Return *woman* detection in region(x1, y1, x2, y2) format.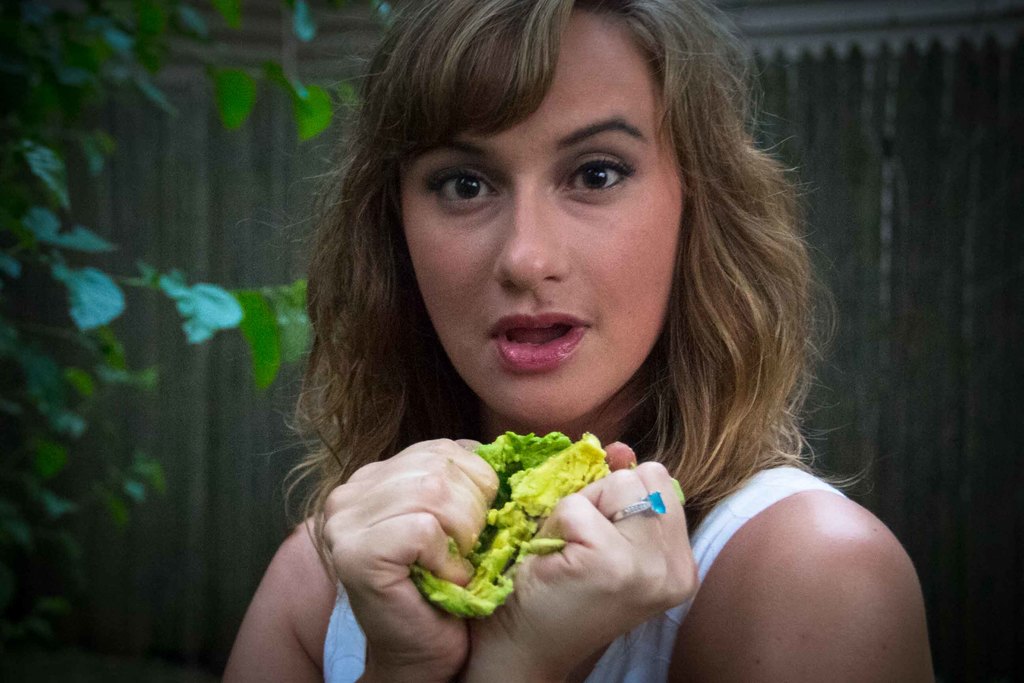
region(223, 0, 936, 682).
